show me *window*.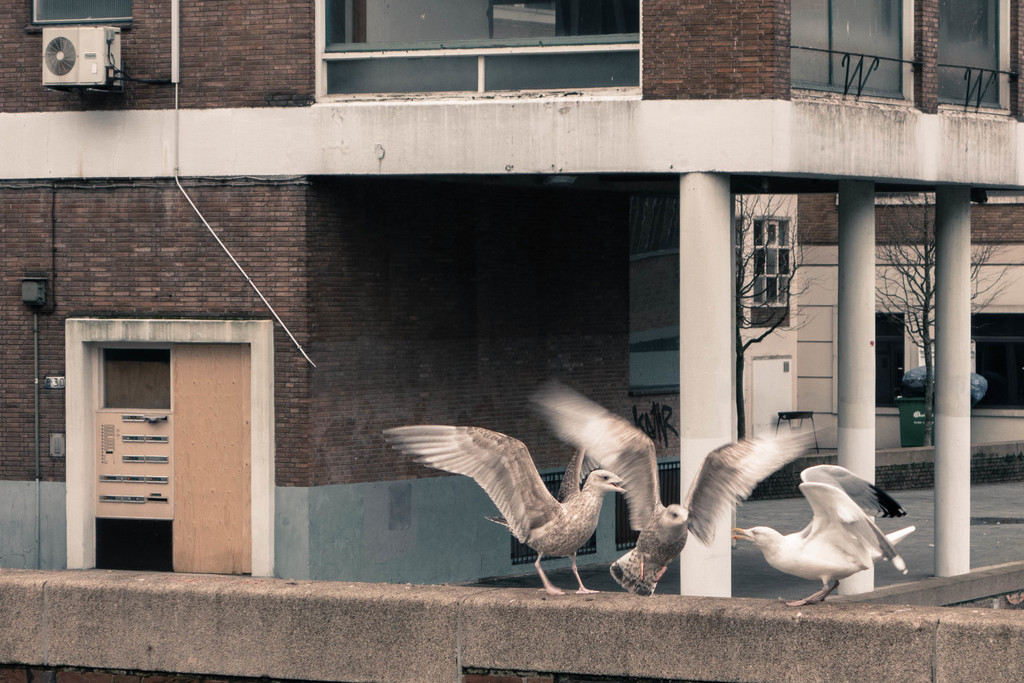
*window* is here: Rect(787, 0, 1023, 120).
